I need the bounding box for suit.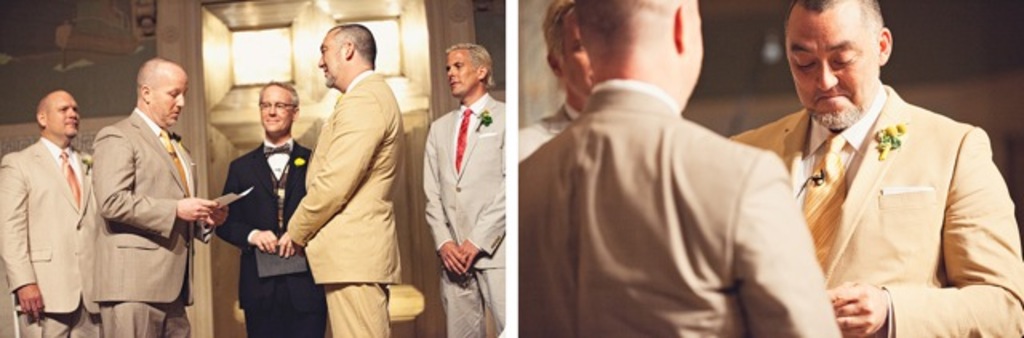
Here it is: box(514, 103, 578, 159).
